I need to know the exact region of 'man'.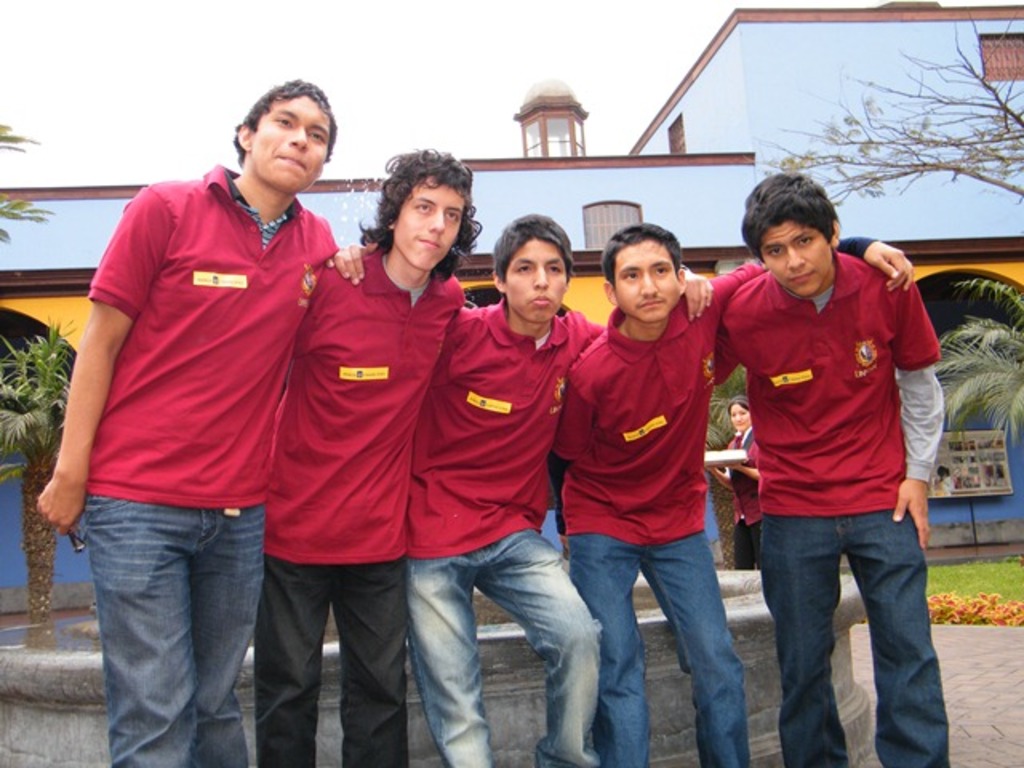
Region: box=[35, 72, 344, 766].
